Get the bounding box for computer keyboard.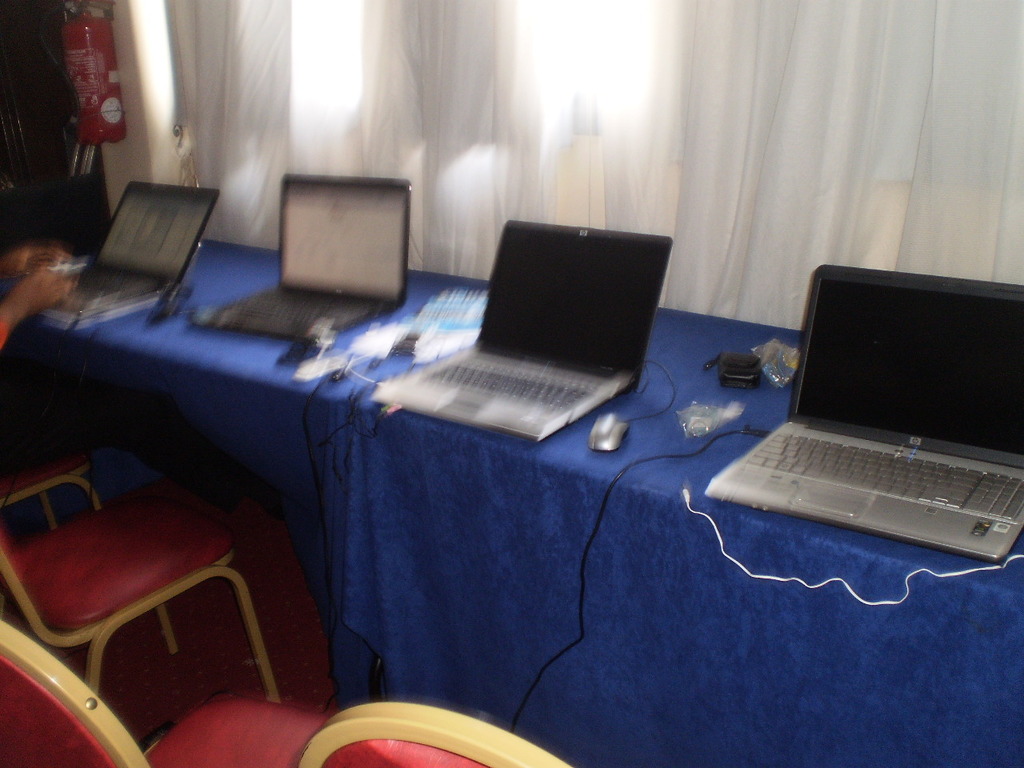
BBox(422, 353, 609, 413).
